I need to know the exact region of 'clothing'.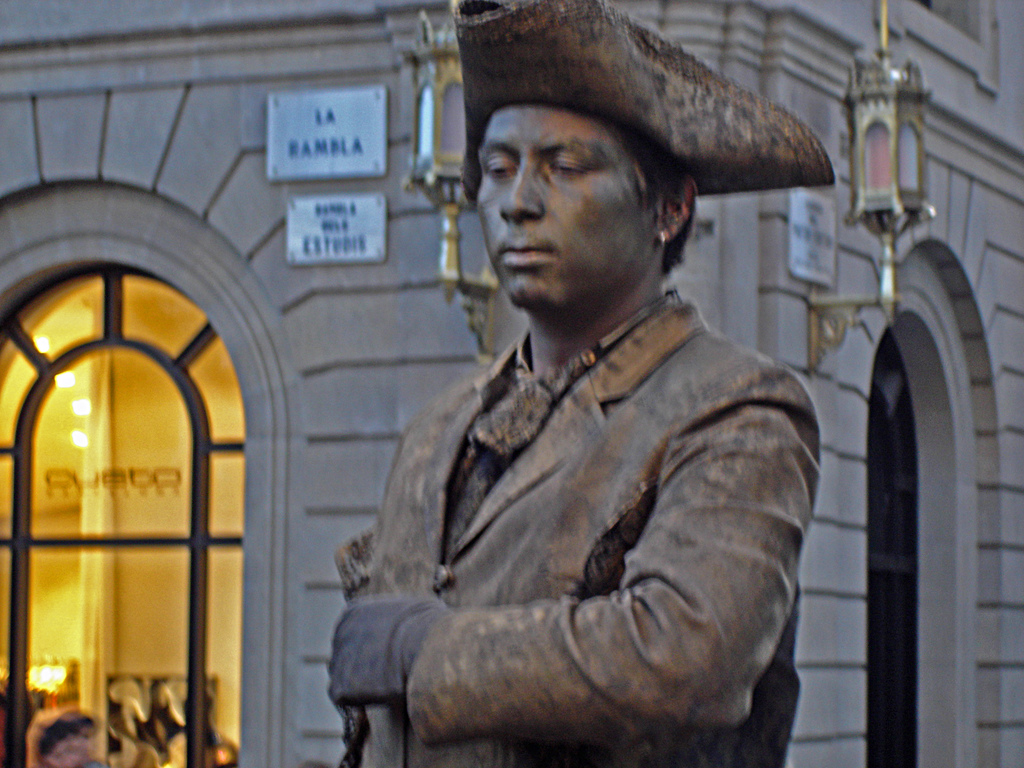
Region: [315, 230, 829, 759].
